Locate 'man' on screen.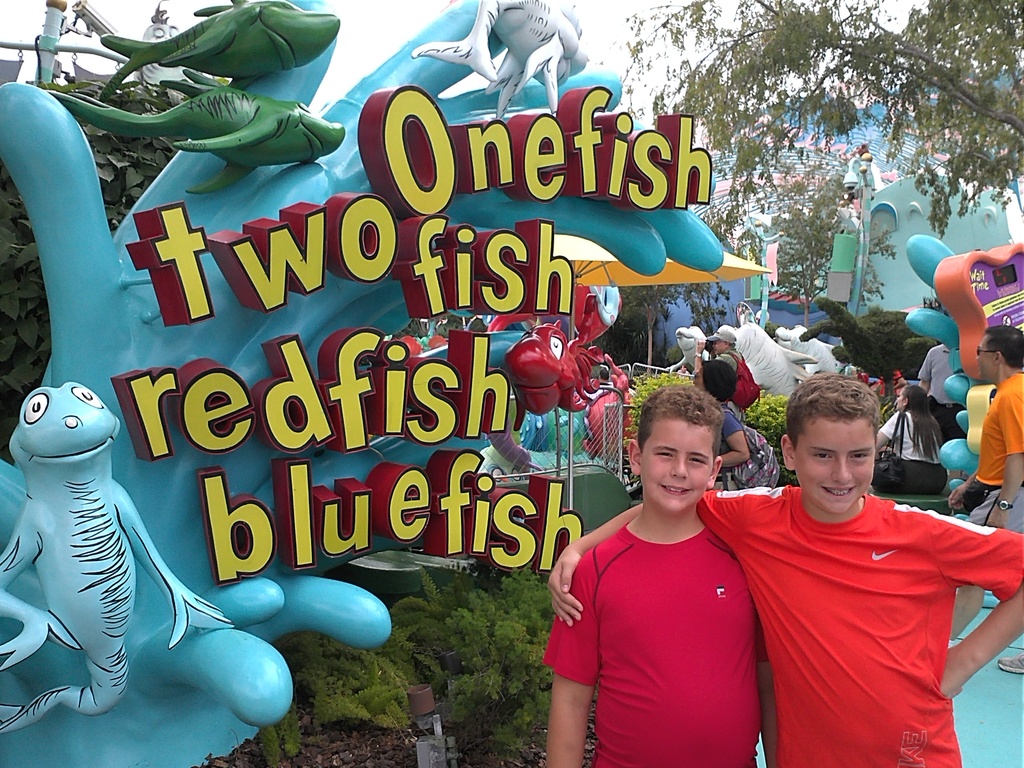
On screen at (left=589, top=352, right=633, bottom=459).
